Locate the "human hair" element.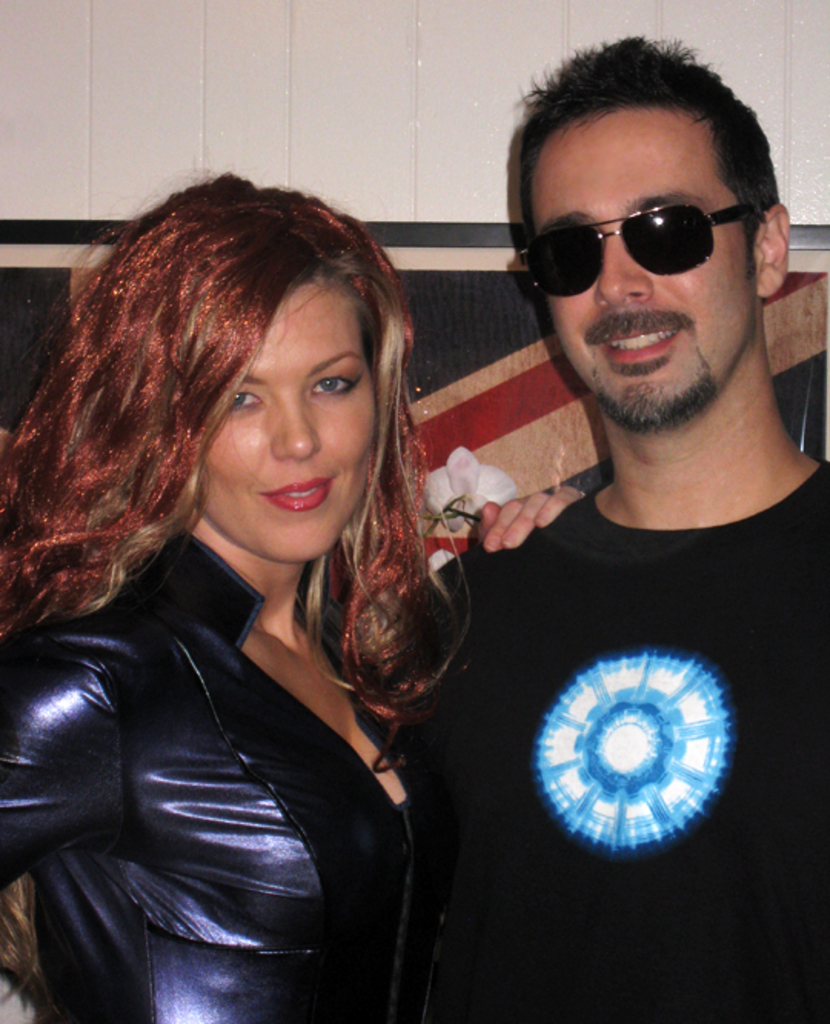
Element bbox: left=25, top=158, right=446, bottom=686.
